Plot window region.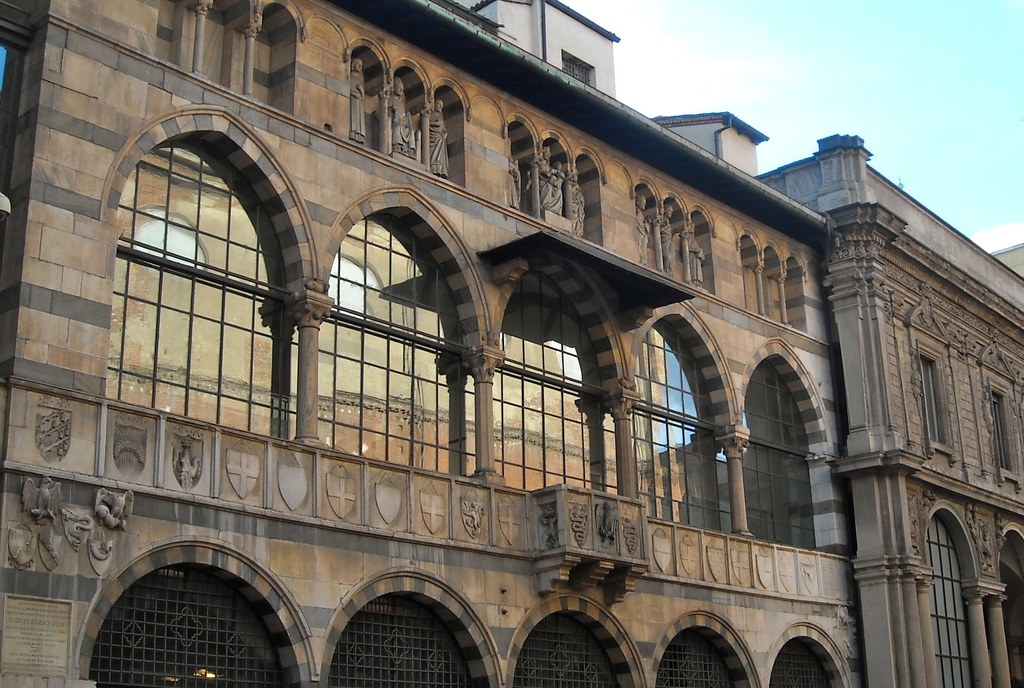
Plotted at bbox=[516, 130, 598, 246].
